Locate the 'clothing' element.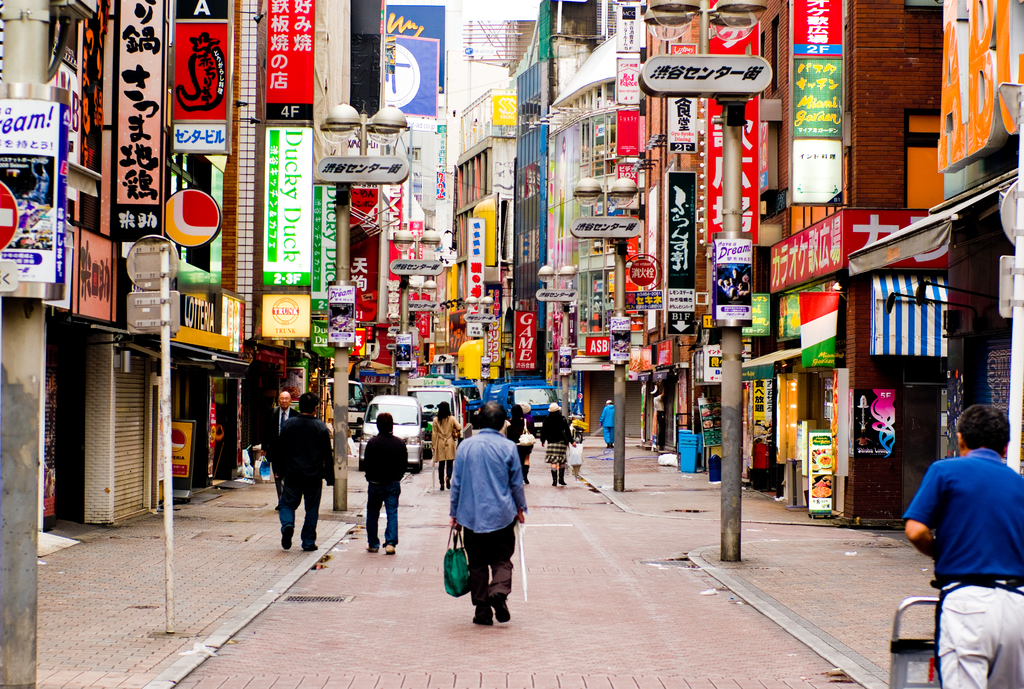
Element bbox: <region>900, 449, 1023, 688</region>.
